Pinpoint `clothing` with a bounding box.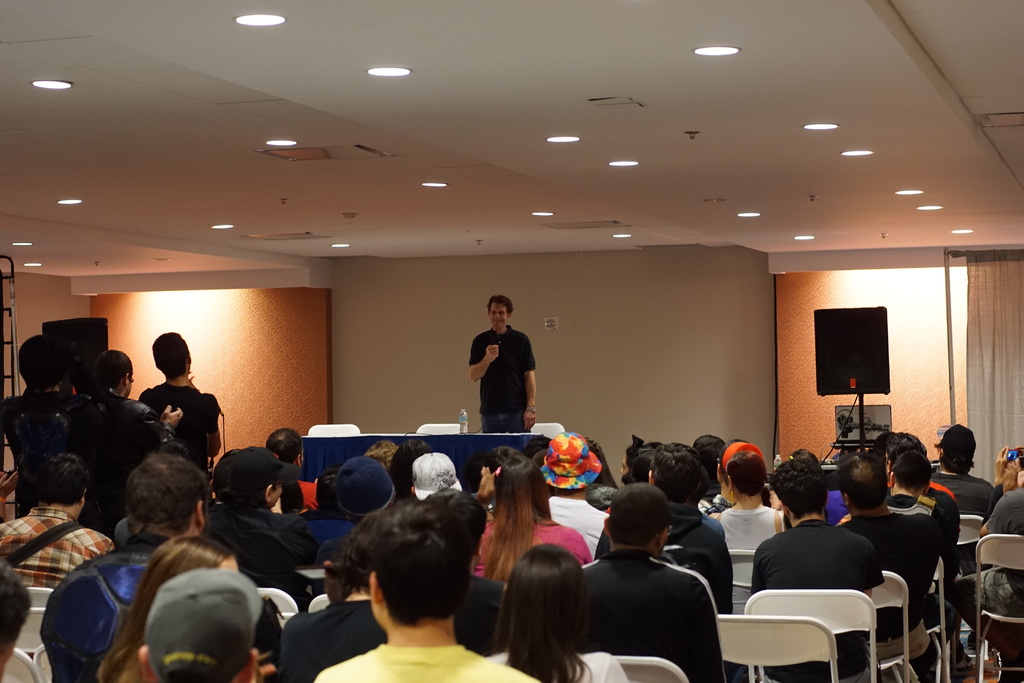
479:506:602:575.
